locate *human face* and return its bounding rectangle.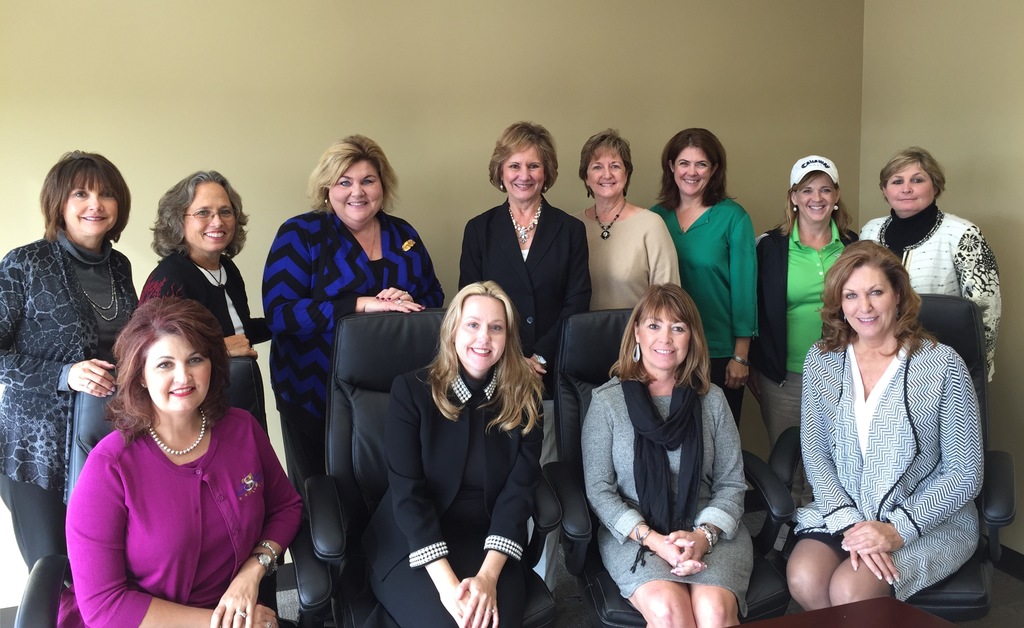
bbox=(839, 264, 900, 342).
